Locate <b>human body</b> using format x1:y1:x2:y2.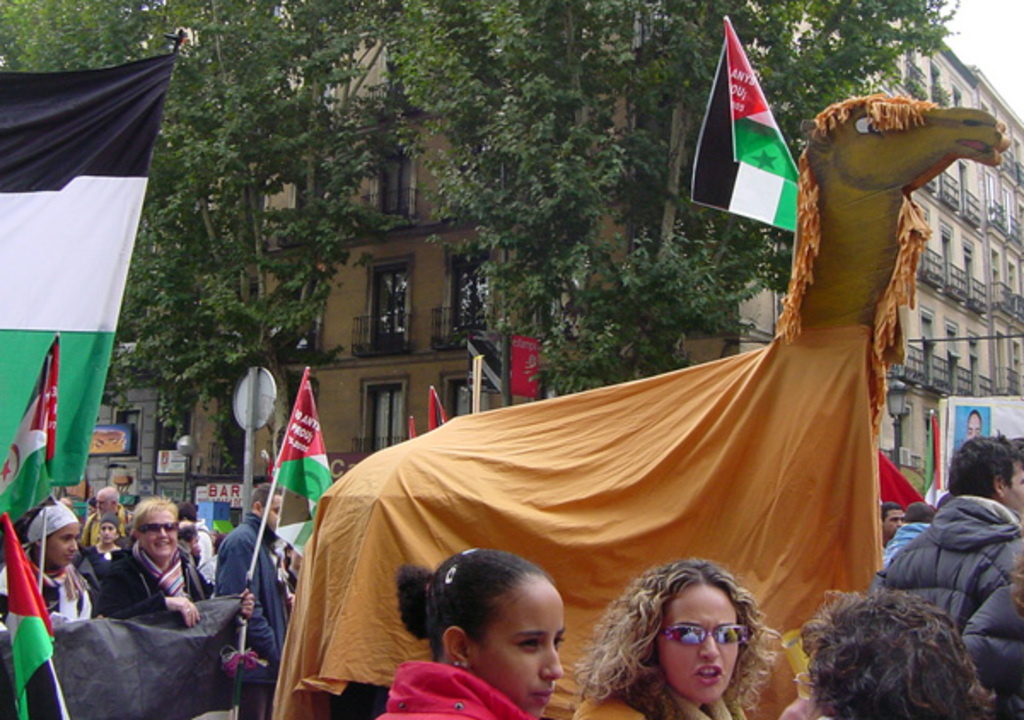
370:544:565:718.
